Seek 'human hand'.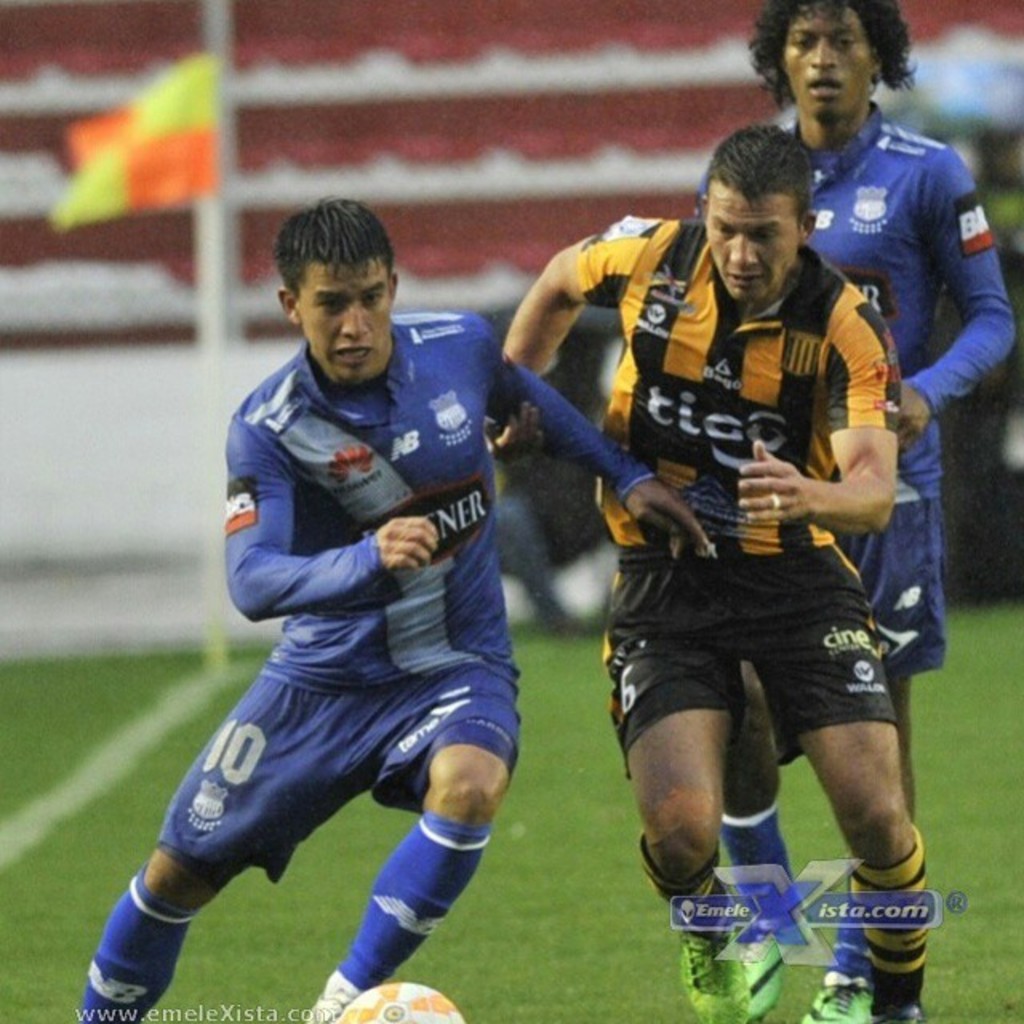
366,517,437,570.
